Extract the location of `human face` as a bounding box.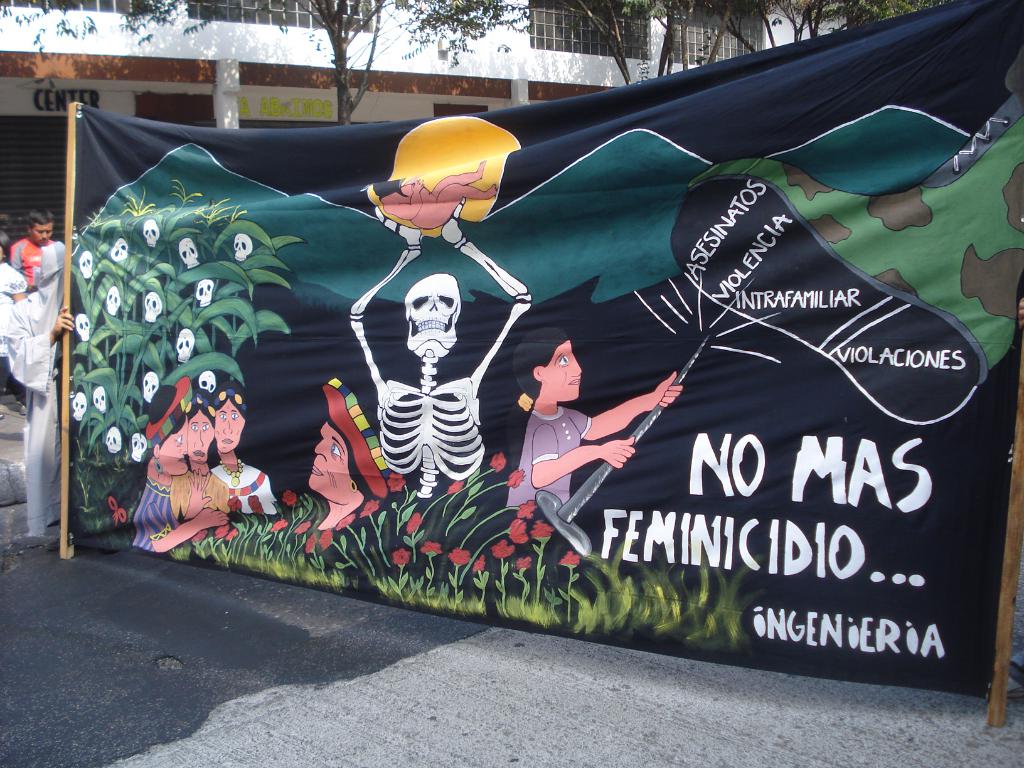
bbox=[31, 221, 52, 246].
